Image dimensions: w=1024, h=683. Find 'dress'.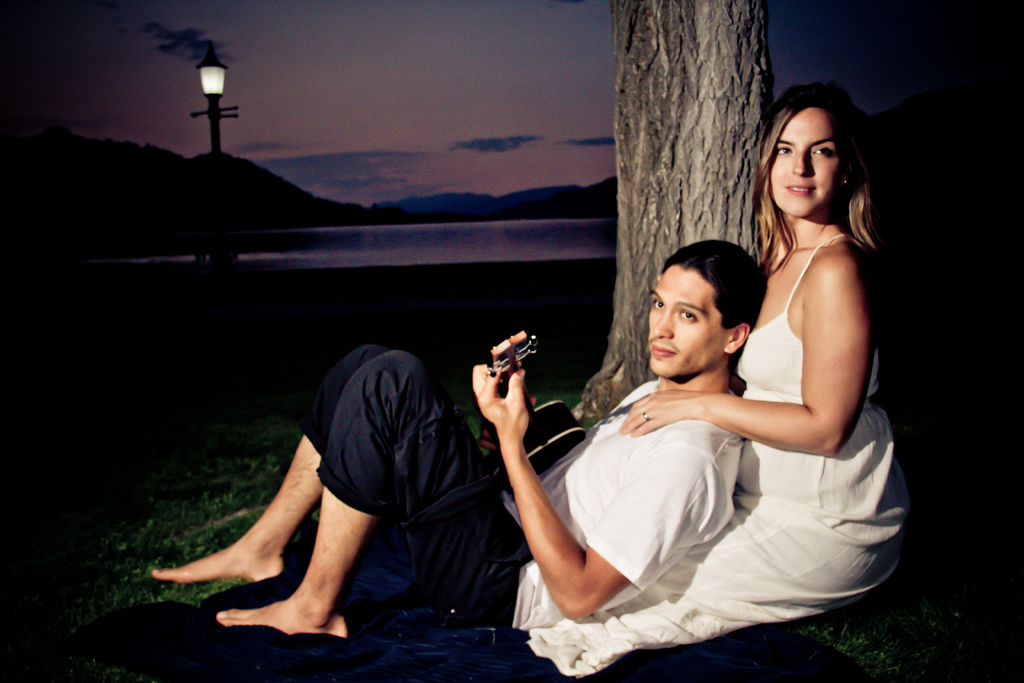
{"x1": 525, "y1": 231, "x2": 913, "y2": 680}.
